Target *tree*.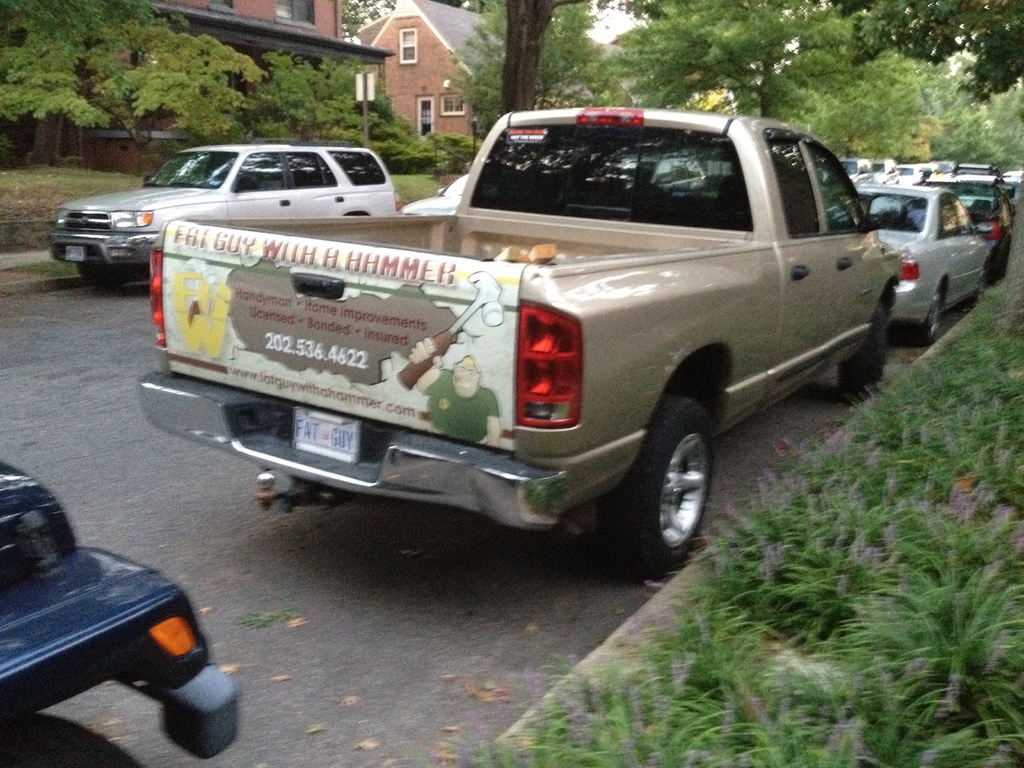
Target region: {"x1": 355, "y1": 99, "x2": 422, "y2": 175}.
